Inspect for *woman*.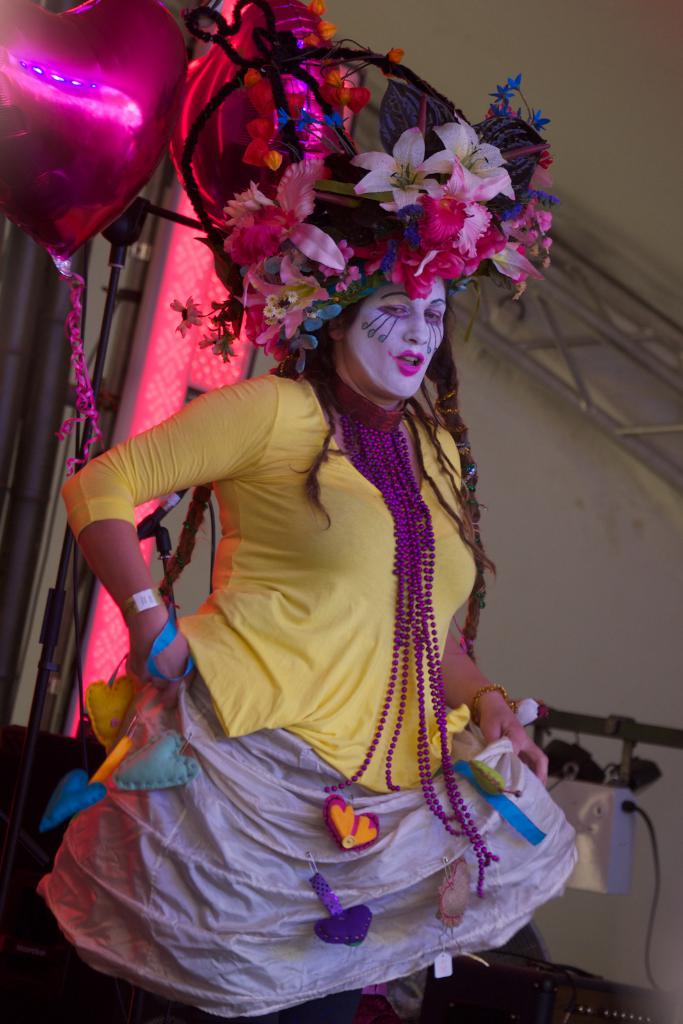
Inspection: (36, 214, 583, 1023).
